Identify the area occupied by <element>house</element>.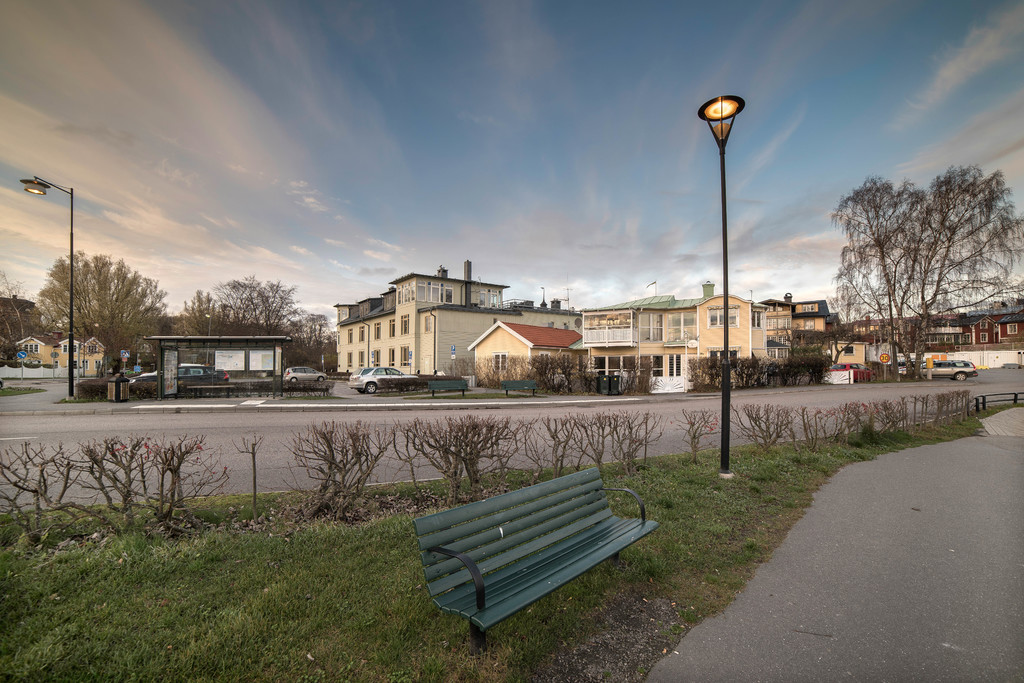
Area: (left=467, top=317, right=588, bottom=389).
